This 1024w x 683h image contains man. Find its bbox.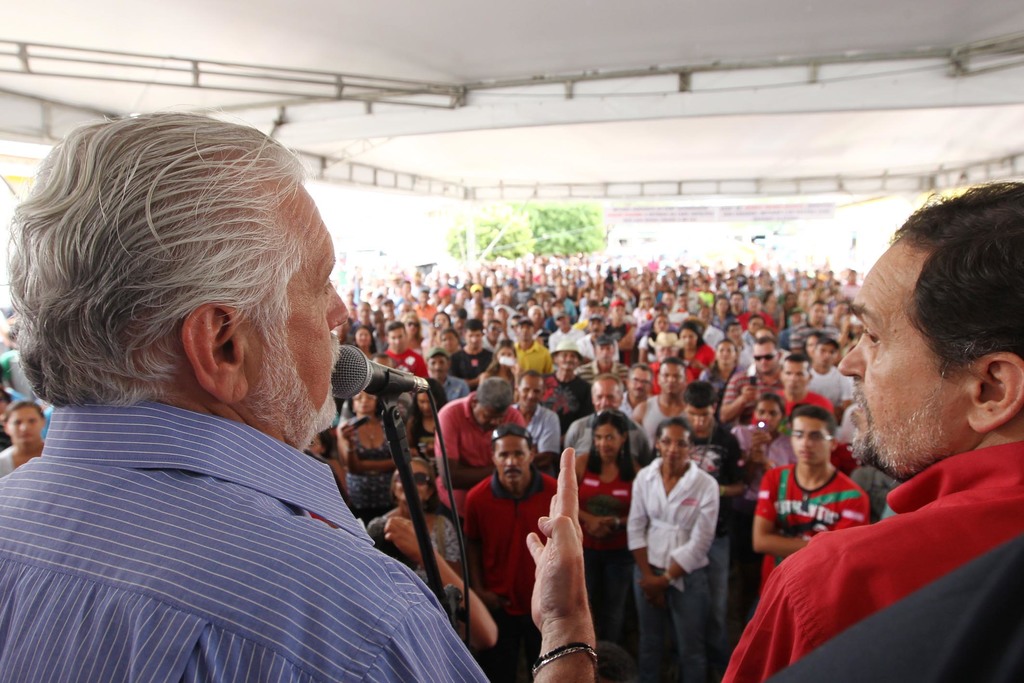
l=428, t=377, r=529, b=529.
